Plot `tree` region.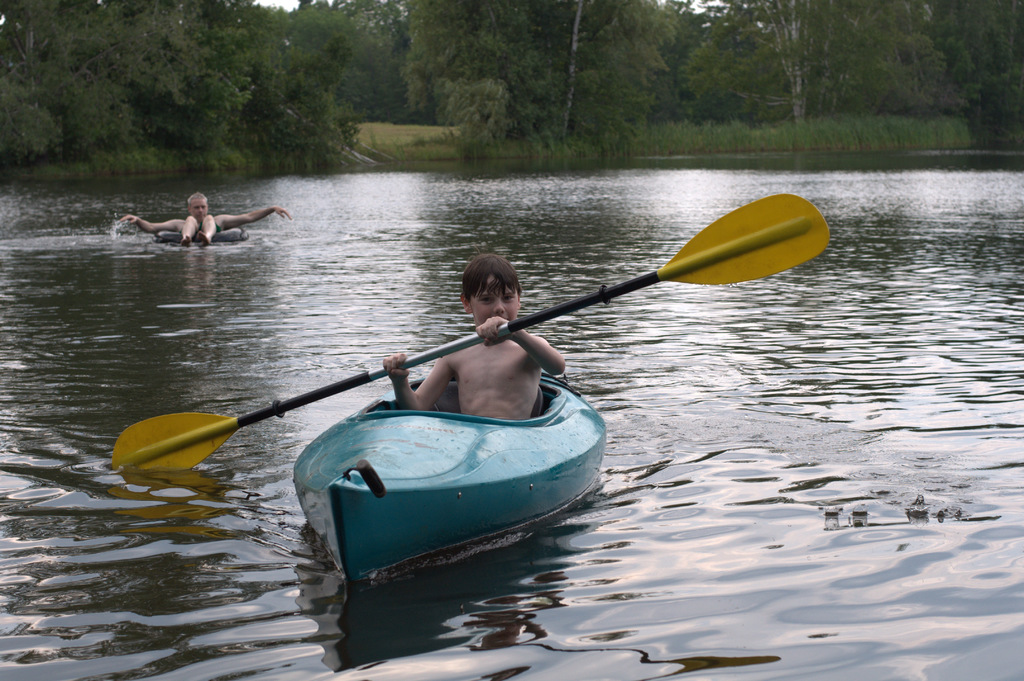
Plotted at l=102, t=0, r=260, b=152.
